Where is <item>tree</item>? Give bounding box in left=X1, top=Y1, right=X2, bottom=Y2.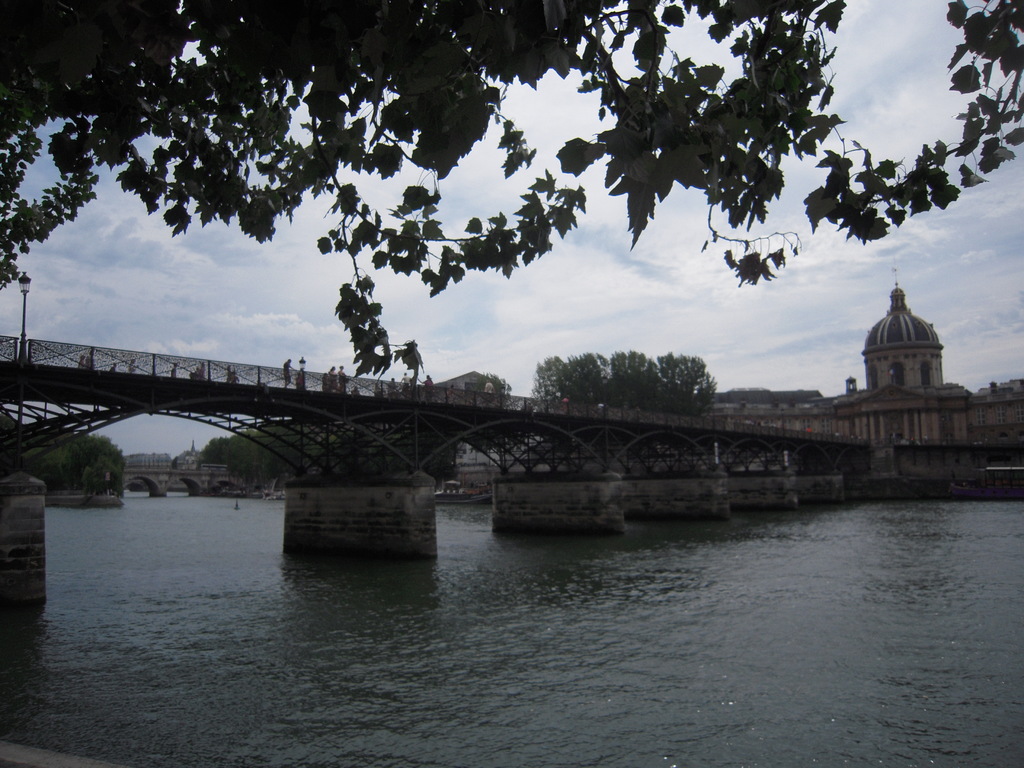
left=527, top=348, right=721, bottom=463.
